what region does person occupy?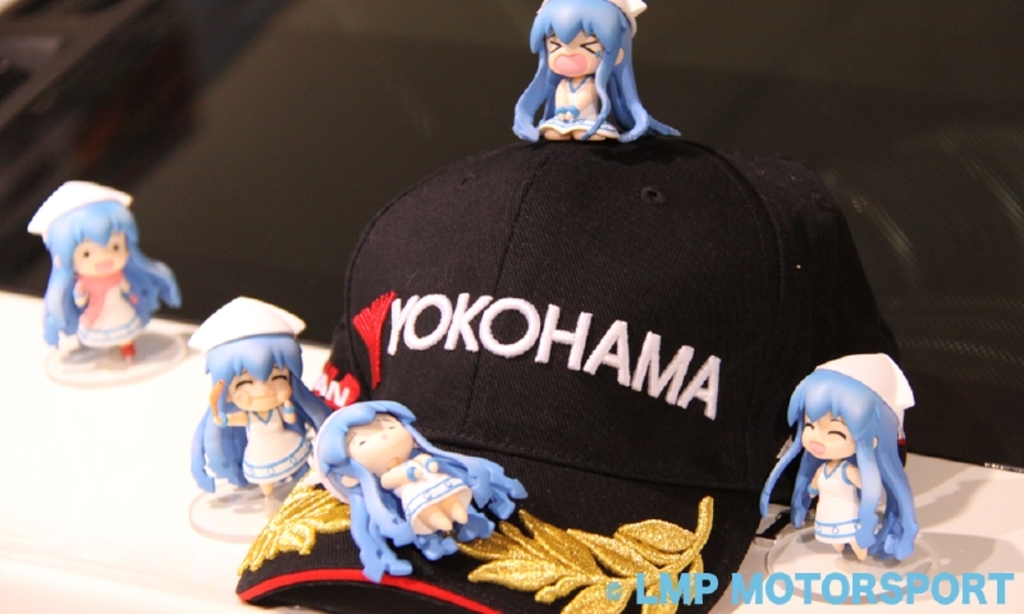
[x1=312, y1=398, x2=532, y2=583].
